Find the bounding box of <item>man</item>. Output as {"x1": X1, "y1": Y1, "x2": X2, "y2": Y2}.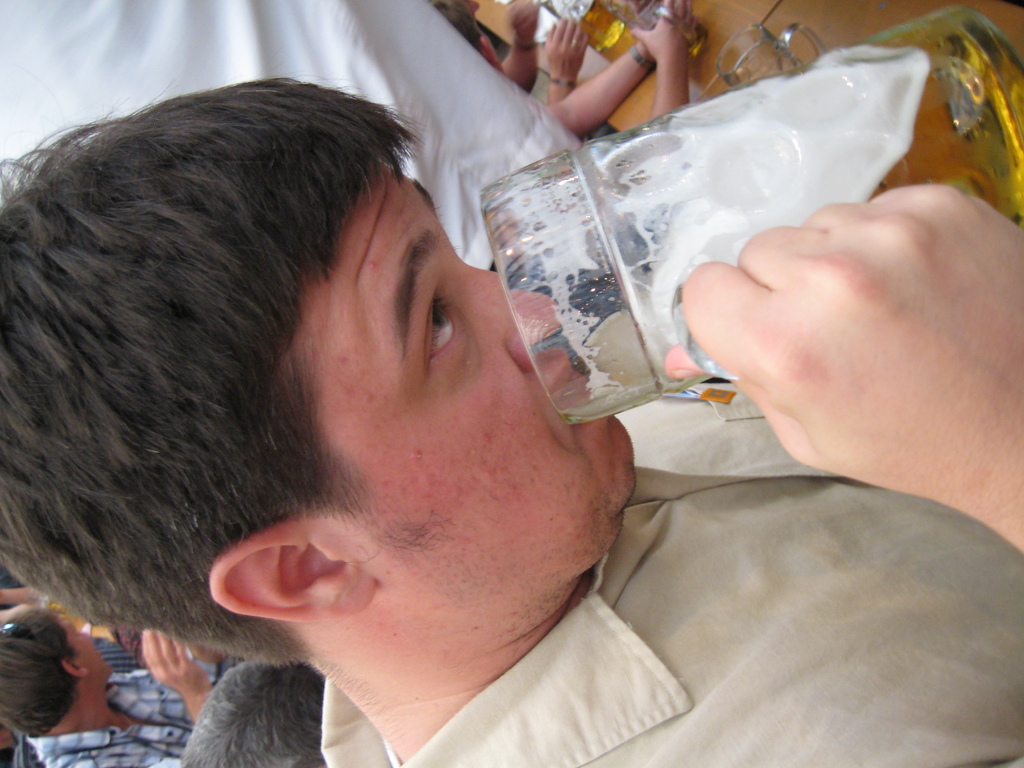
{"x1": 0, "y1": 602, "x2": 236, "y2": 767}.
